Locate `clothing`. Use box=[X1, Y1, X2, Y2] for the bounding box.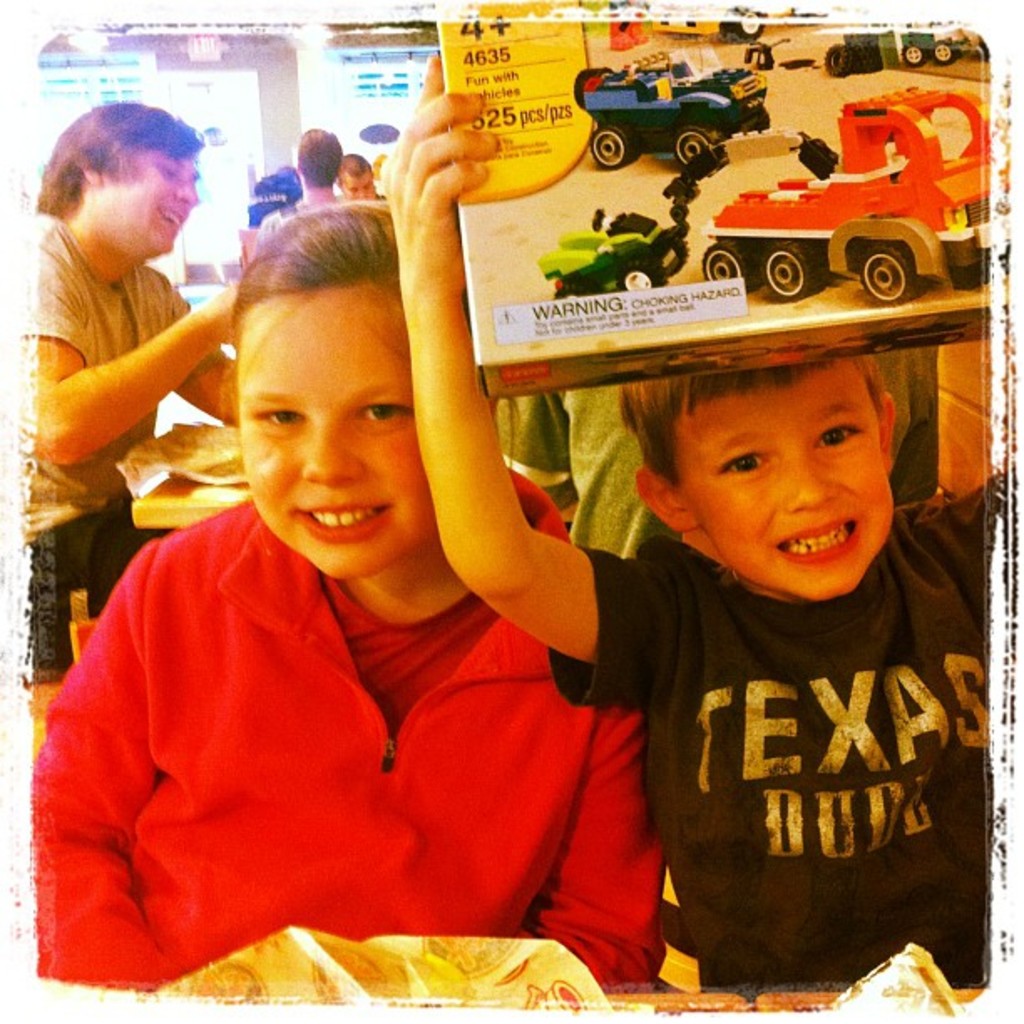
box=[28, 216, 196, 529].
